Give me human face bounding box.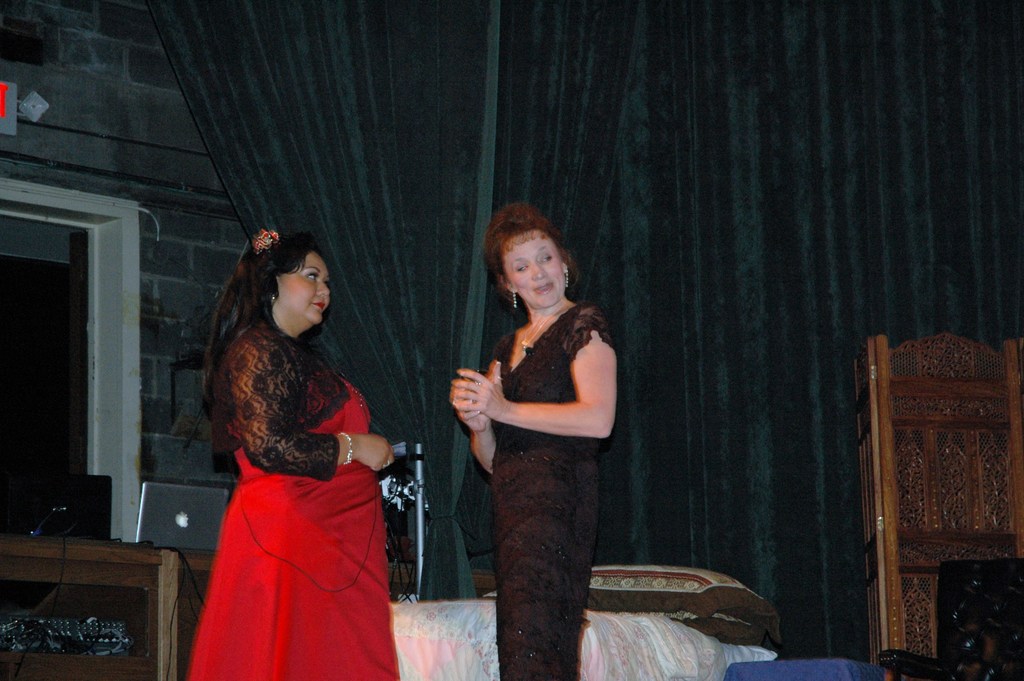
left=500, top=231, right=568, bottom=309.
